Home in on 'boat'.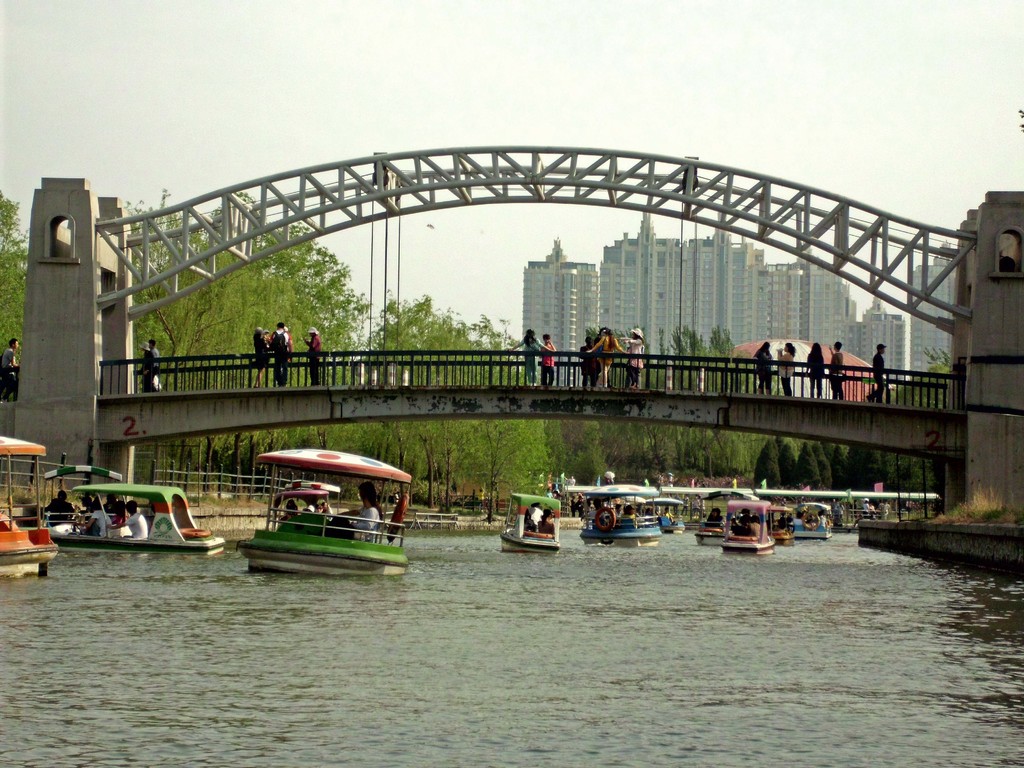
Homed in at detection(649, 497, 689, 534).
